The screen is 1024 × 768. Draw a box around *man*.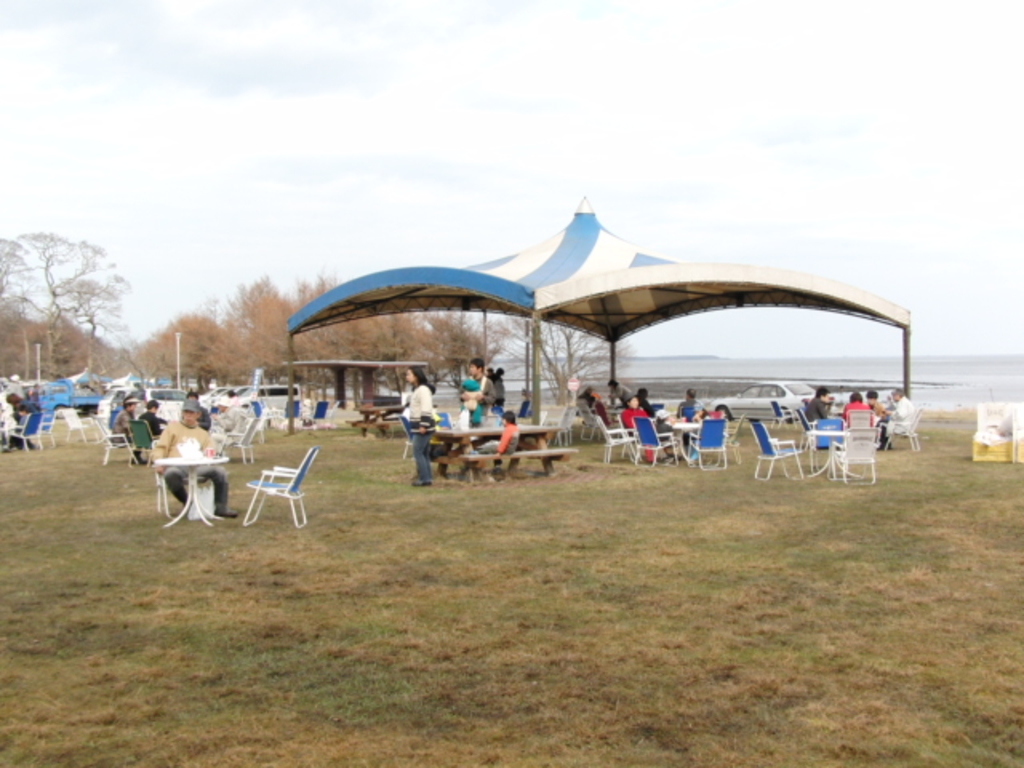
BBox(142, 390, 242, 520).
